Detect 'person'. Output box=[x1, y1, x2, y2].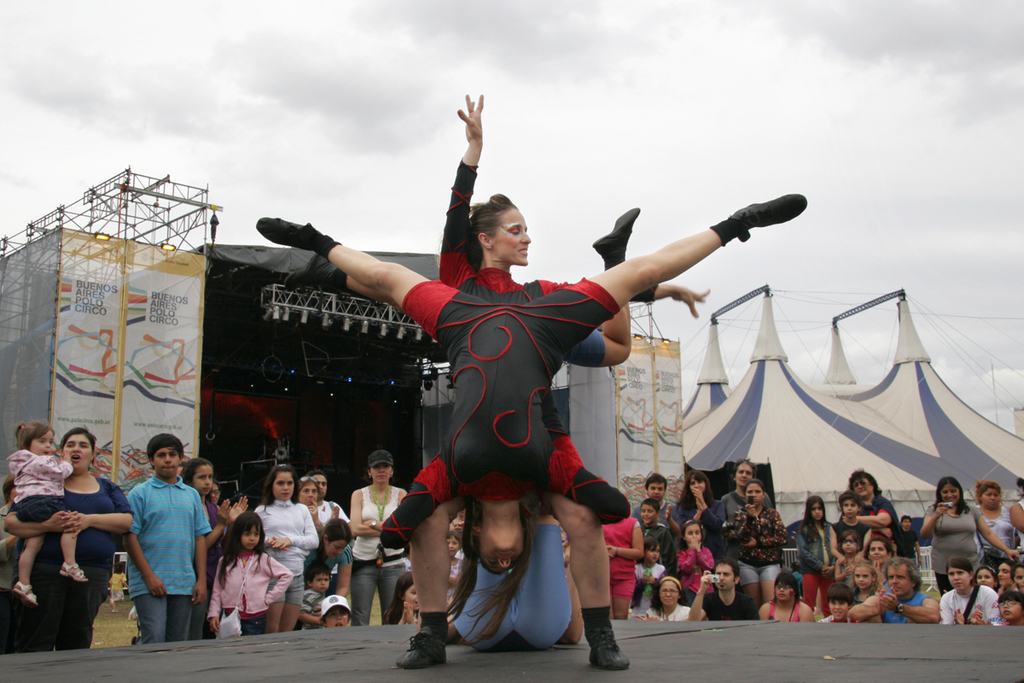
box=[314, 590, 355, 633].
